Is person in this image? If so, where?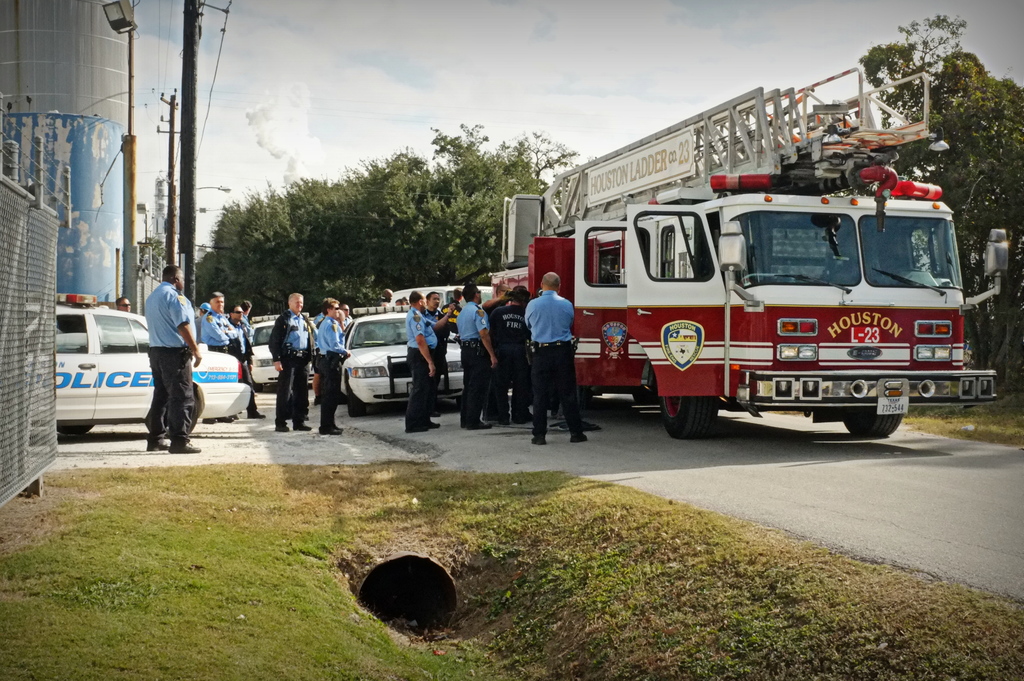
Yes, at {"left": 267, "top": 296, "right": 316, "bottom": 435}.
